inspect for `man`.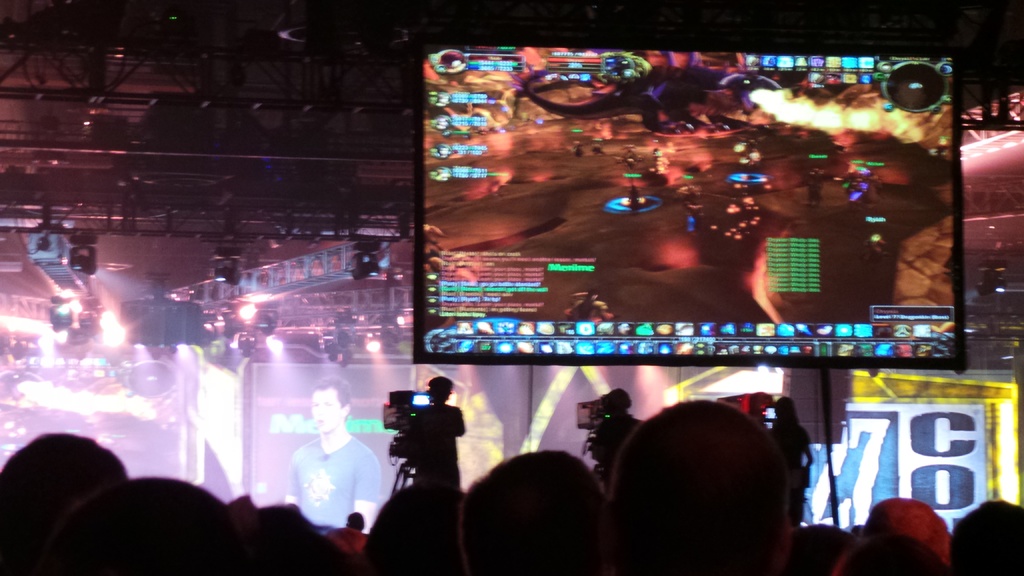
Inspection: box(269, 380, 381, 544).
